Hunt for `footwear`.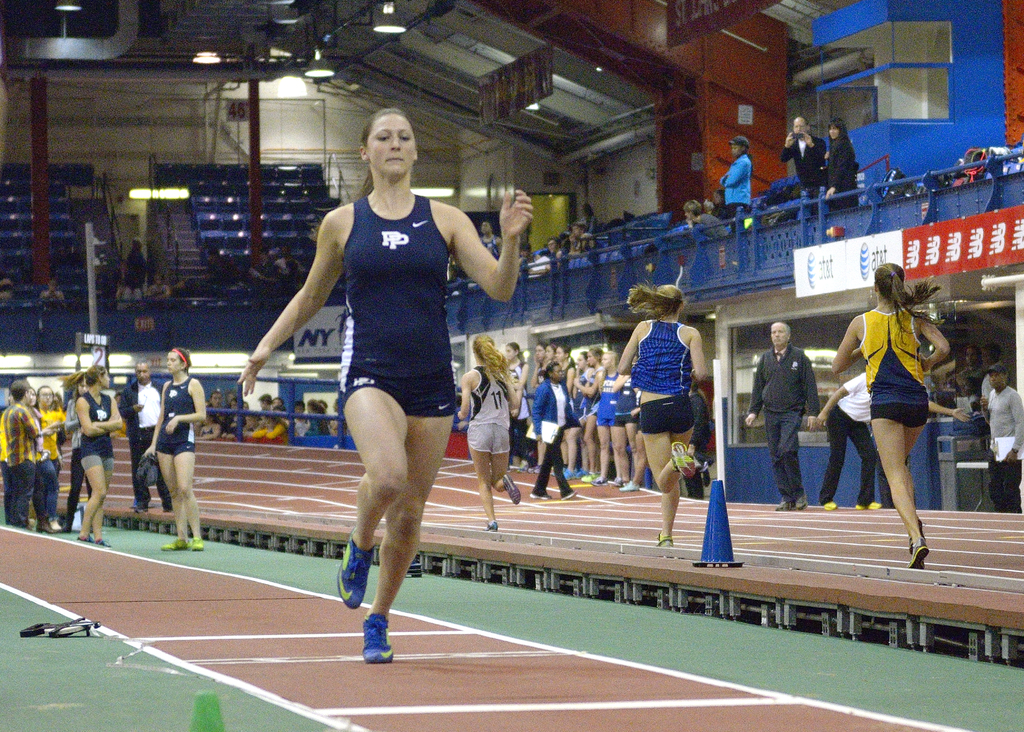
Hunted down at {"x1": 34, "y1": 510, "x2": 60, "y2": 535}.
